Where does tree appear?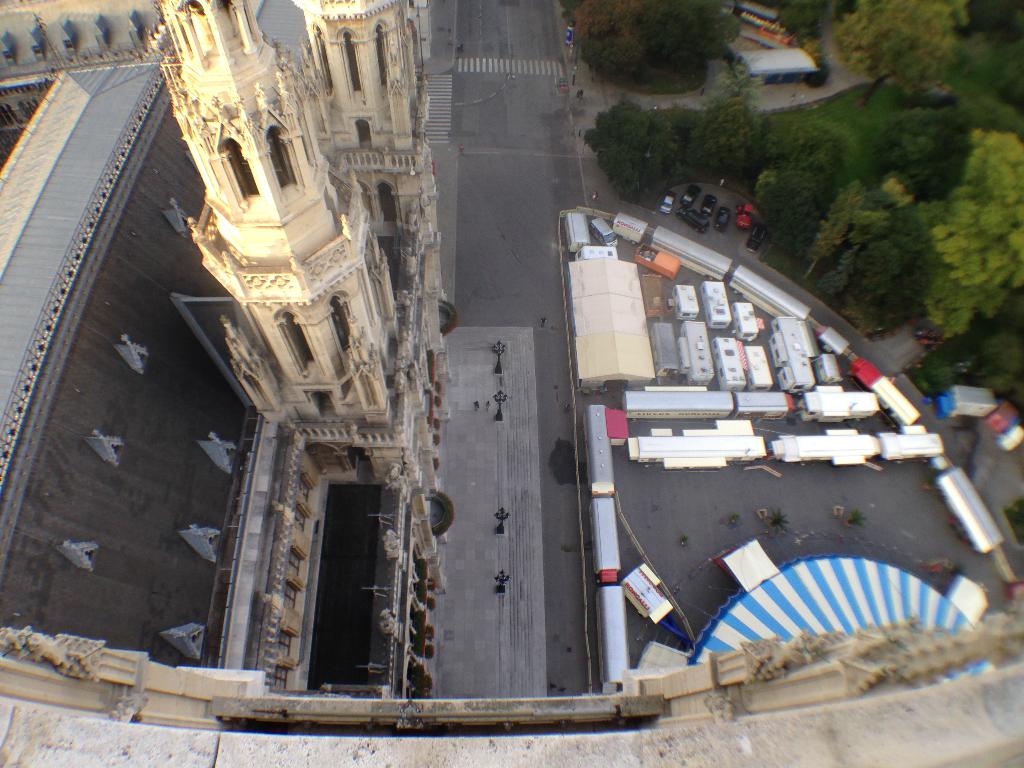
Appears at [771,107,856,182].
